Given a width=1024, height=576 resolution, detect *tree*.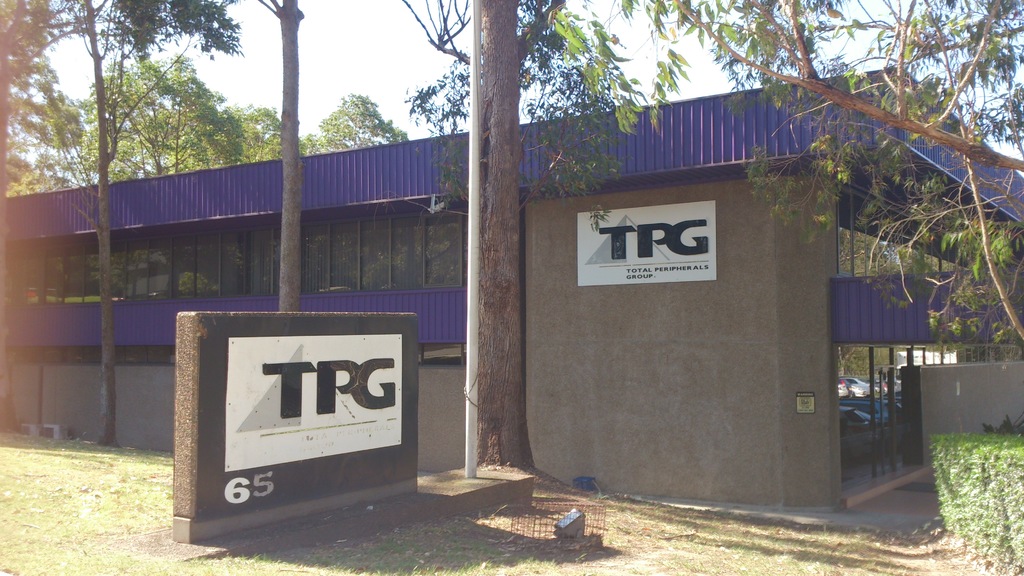
Rect(401, 0, 571, 469).
